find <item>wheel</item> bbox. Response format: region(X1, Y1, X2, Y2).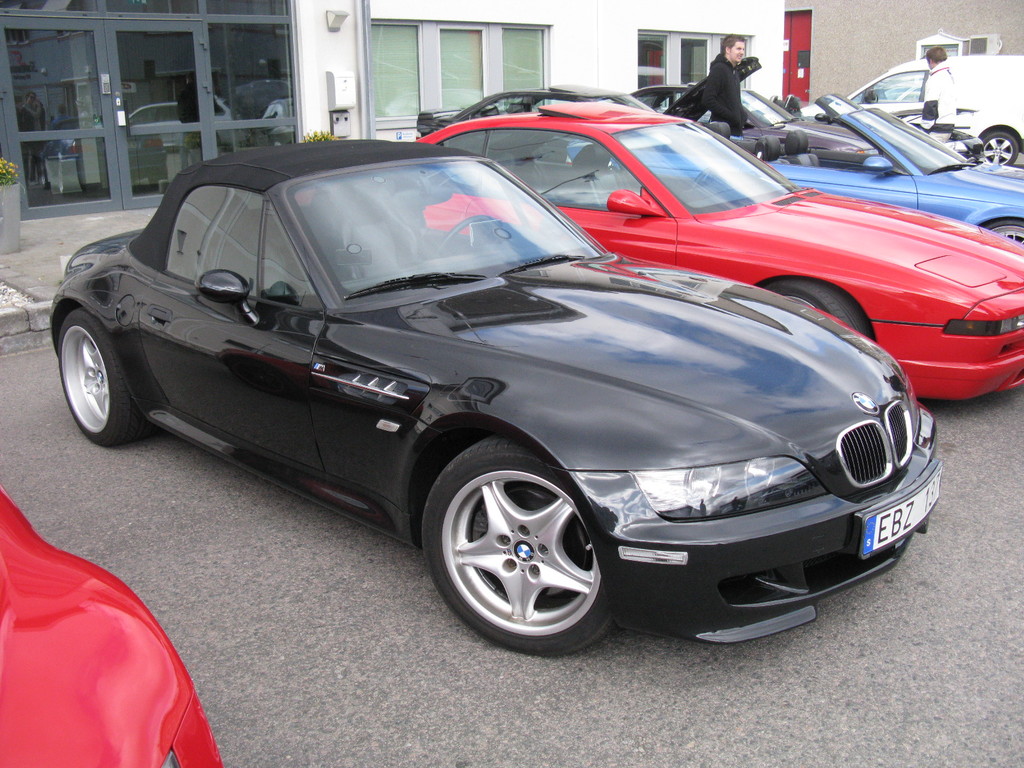
region(985, 129, 1023, 175).
